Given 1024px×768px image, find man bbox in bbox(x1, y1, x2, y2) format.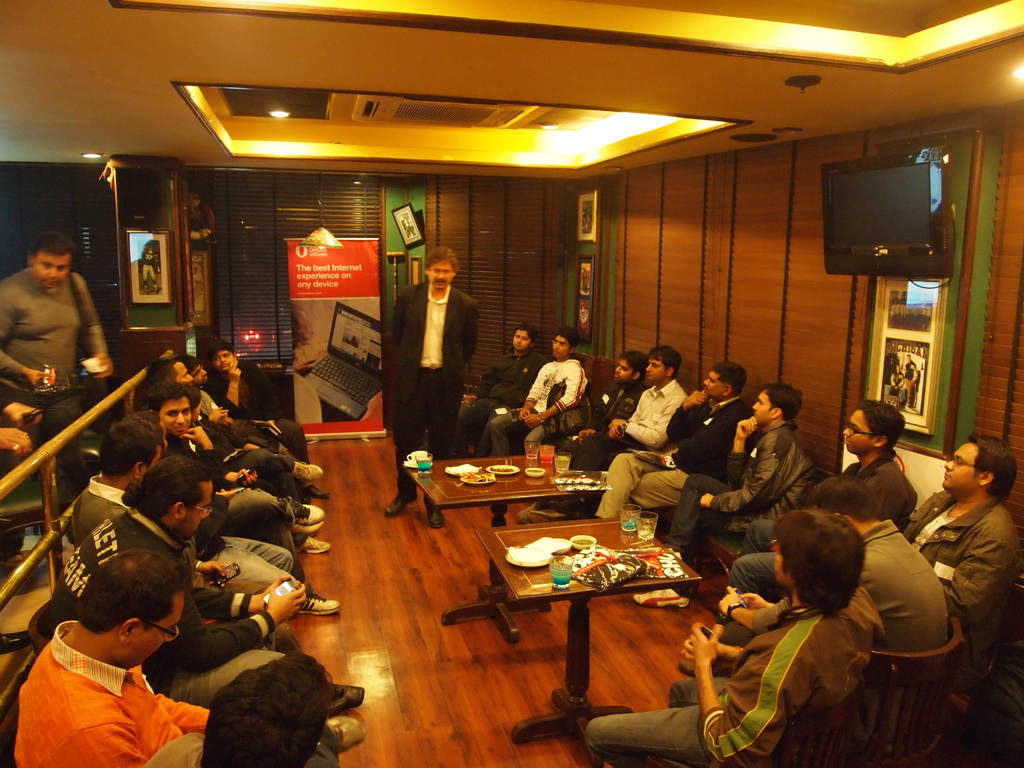
bbox(135, 381, 298, 616).
